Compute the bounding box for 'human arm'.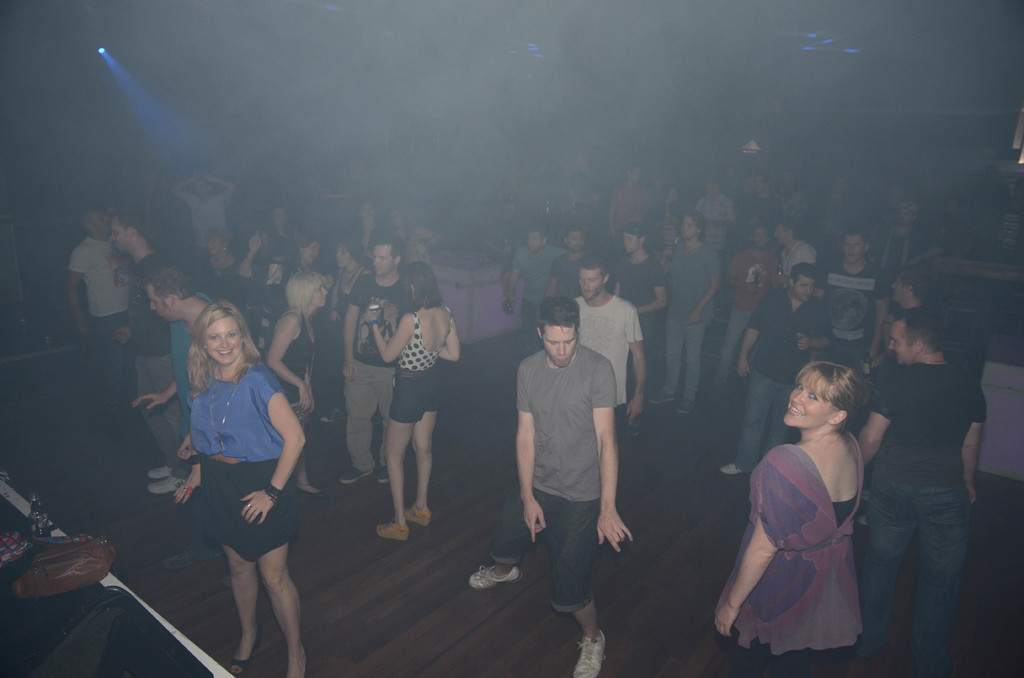
63:244:92:340.
